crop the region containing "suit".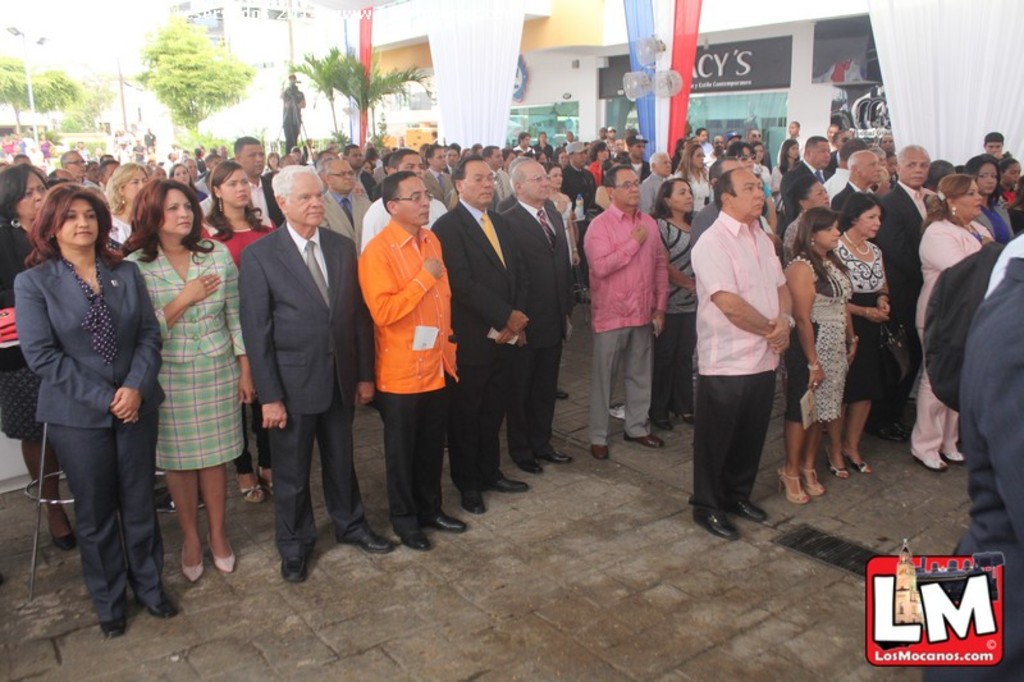
Crop region: locate(864, 180, 929, 429).
